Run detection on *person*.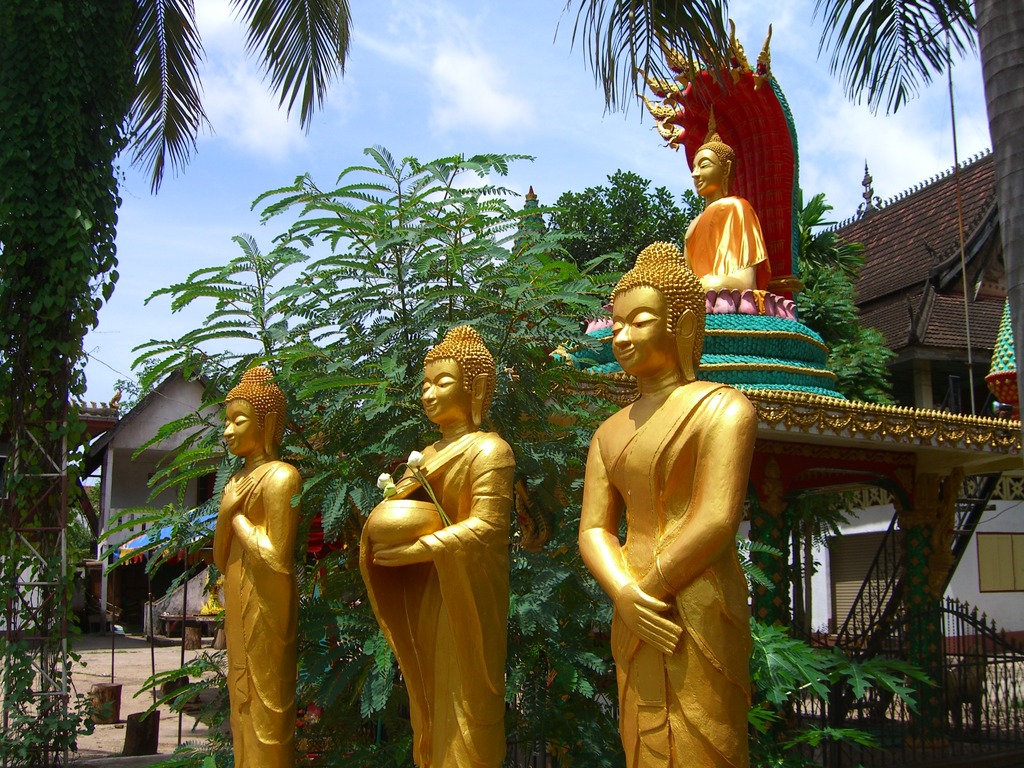
Result: (346,325,527,762).
